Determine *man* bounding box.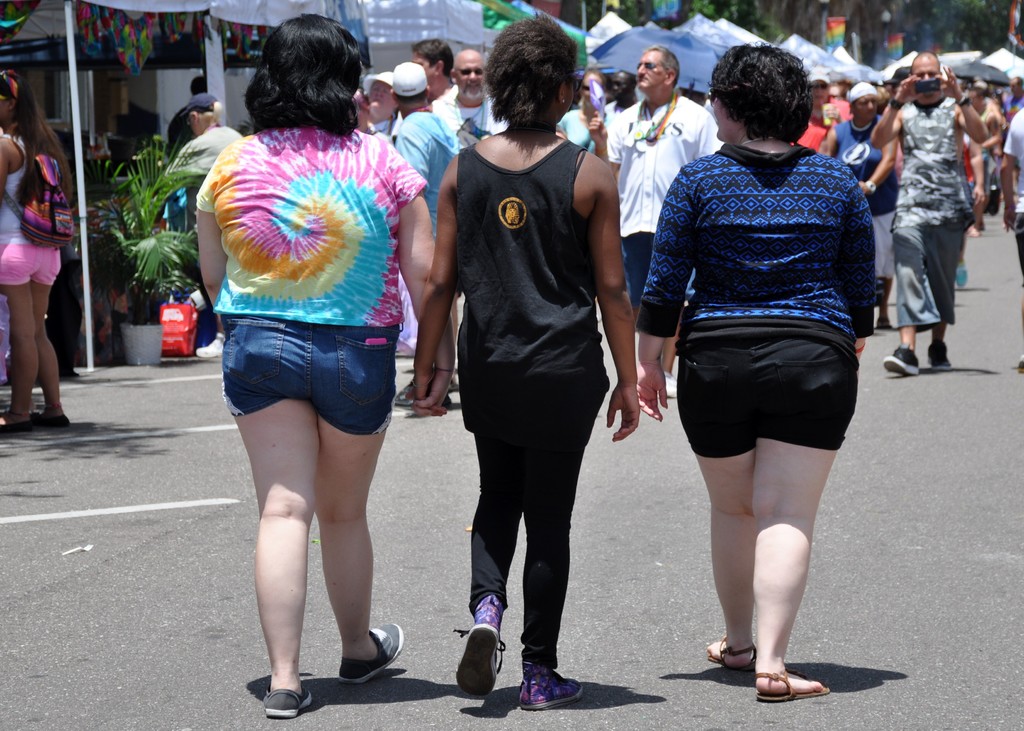
Determined: [589,42,723,398].
